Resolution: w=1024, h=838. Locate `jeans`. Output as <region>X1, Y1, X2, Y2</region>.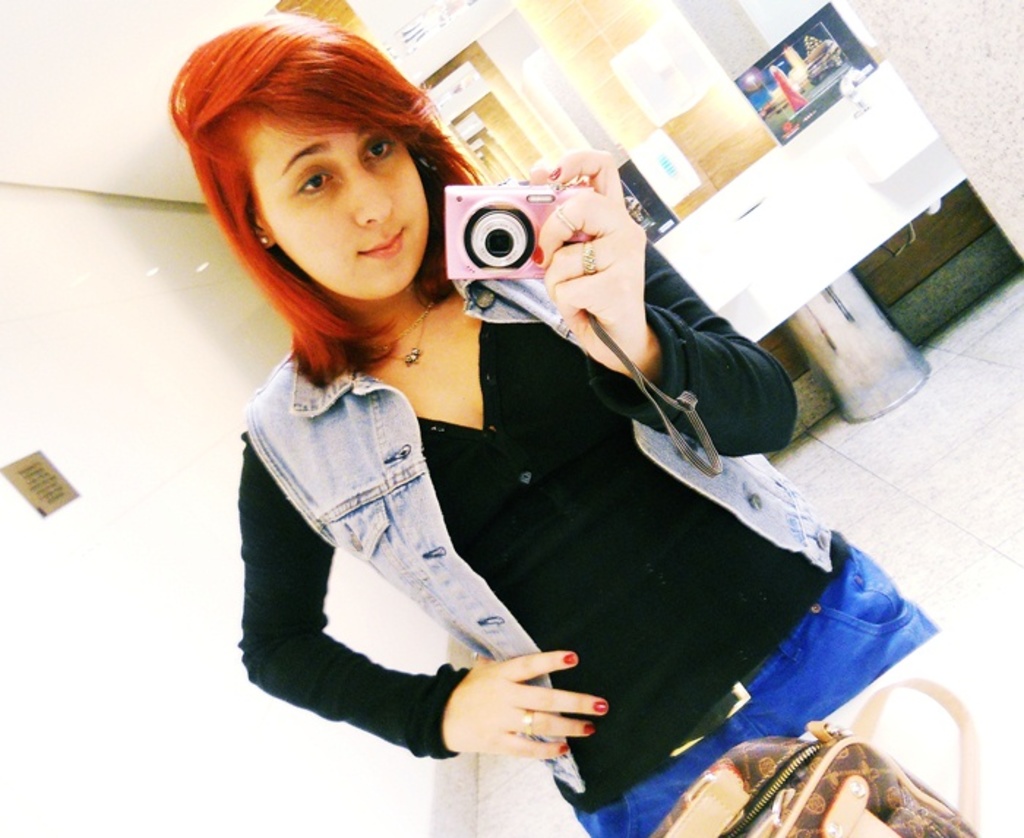
<region>576, 535, 941, 837</region>.
